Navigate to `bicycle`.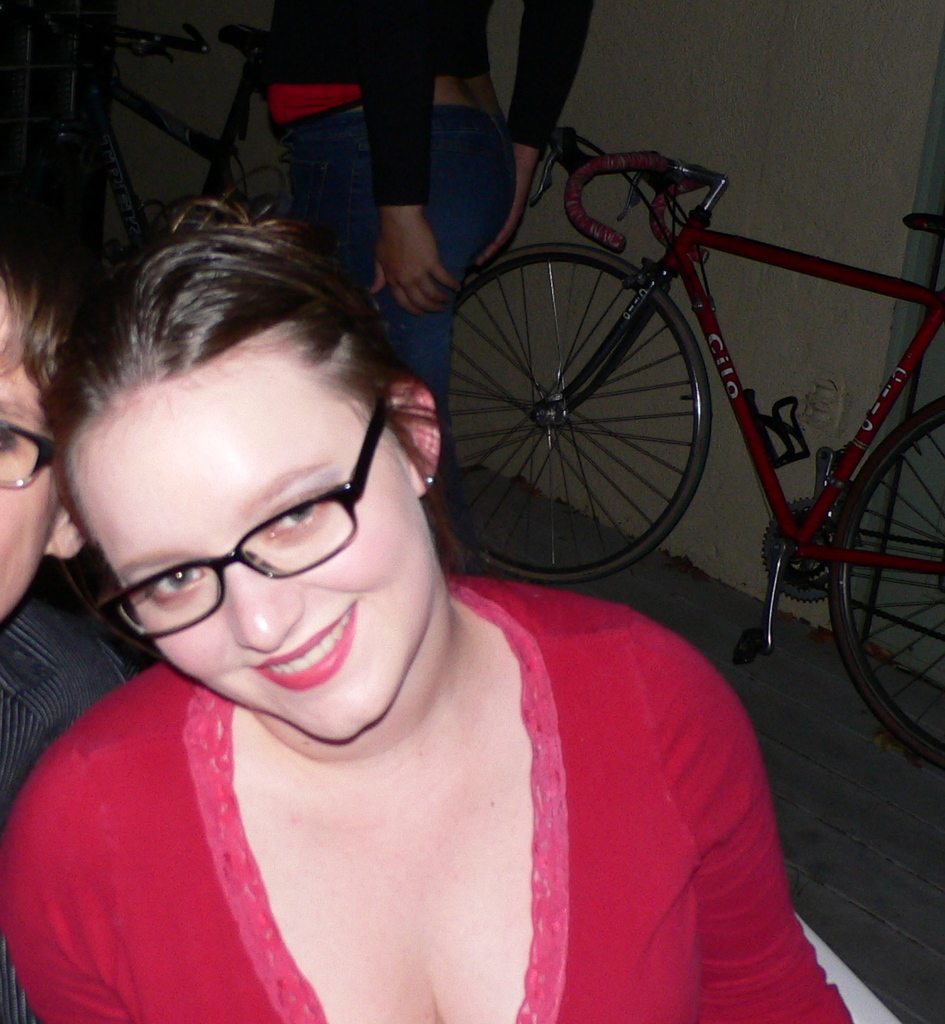
Navigation target: 432,91,944,702.
